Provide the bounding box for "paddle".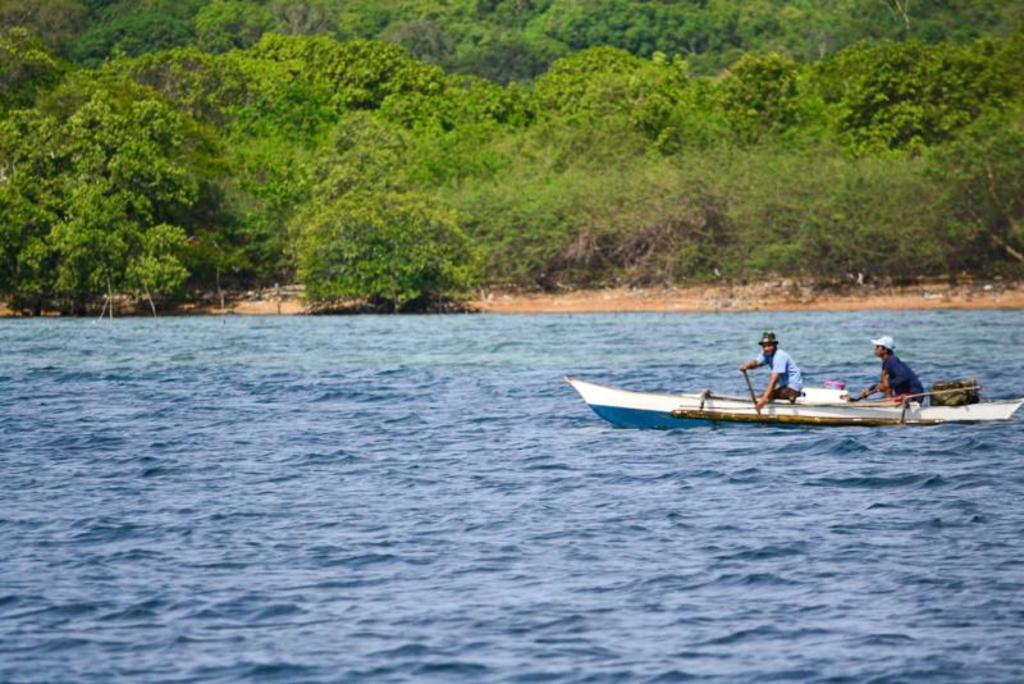
877,384,982,402.
